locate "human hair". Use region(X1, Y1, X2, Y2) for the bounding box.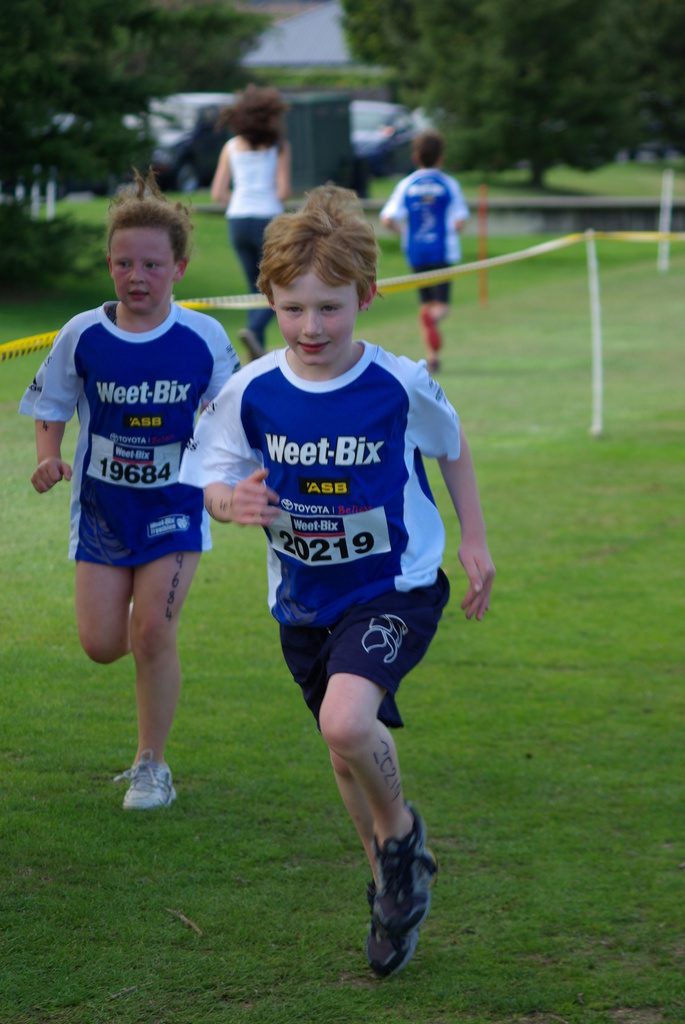
region(219, 84, 293, 153).
